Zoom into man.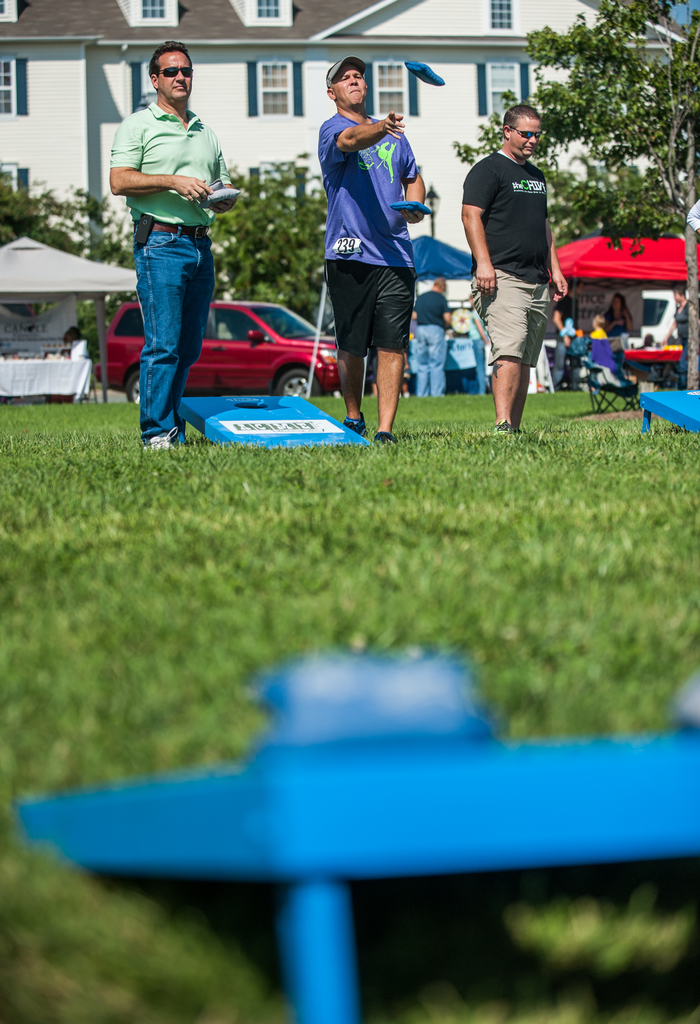
Zoom target: [x1=468, y1=297, x2=492, y2=395].
